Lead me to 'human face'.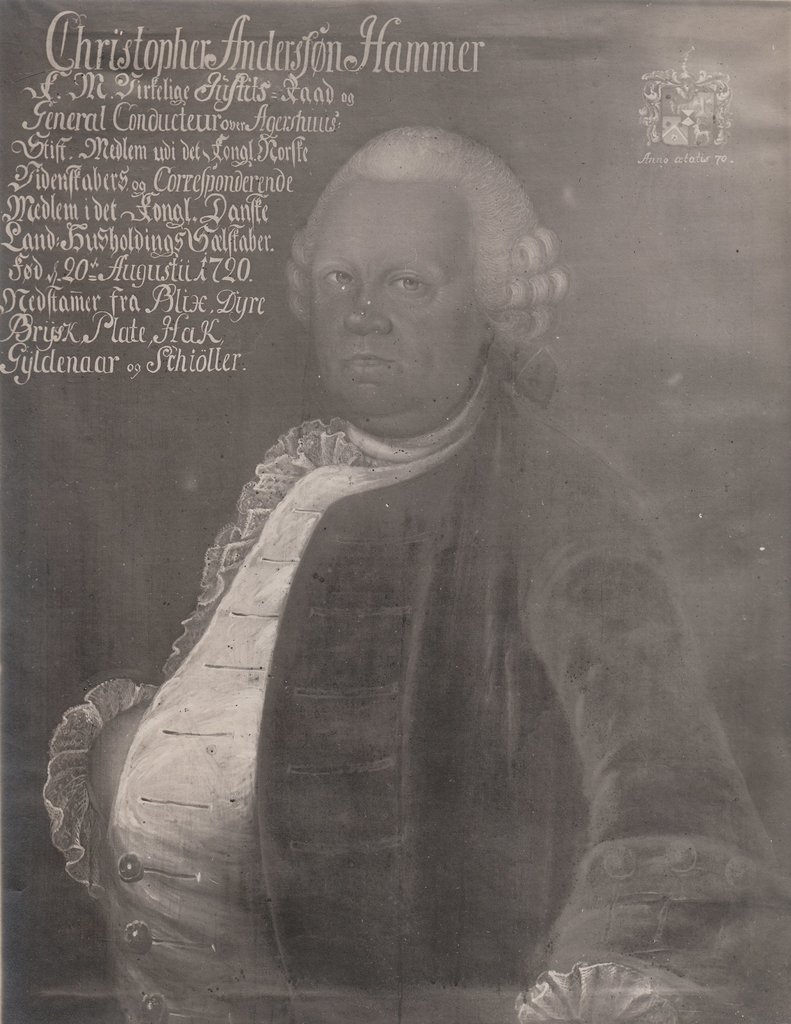
Lead to [left=311, top=175, right=473, bottom=404].
